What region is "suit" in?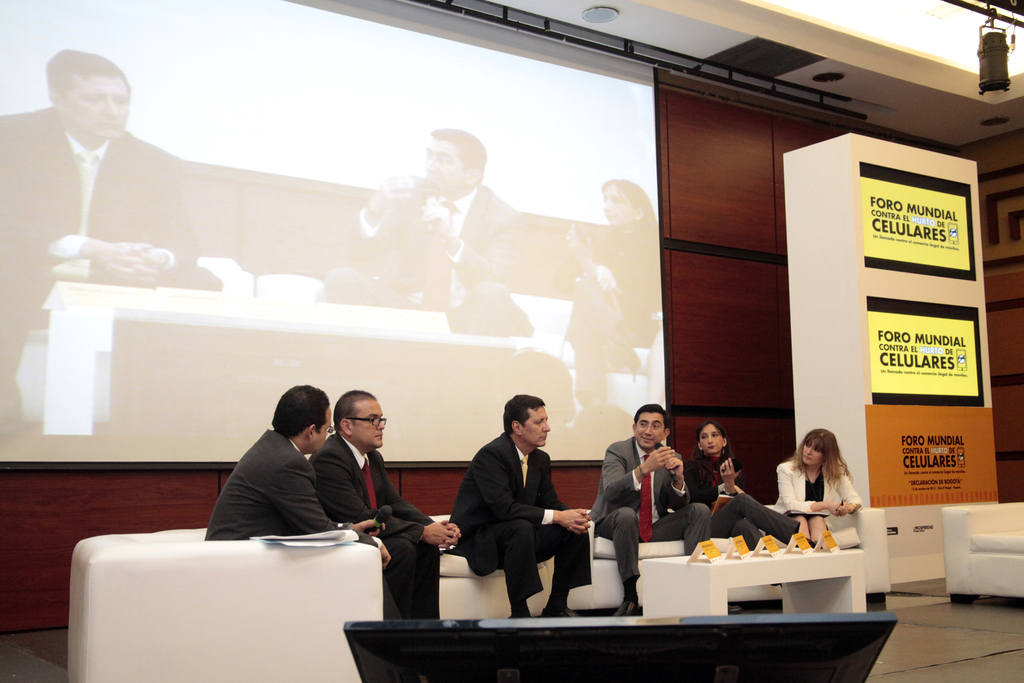
<region>309, 434, 444, 621</region>.
